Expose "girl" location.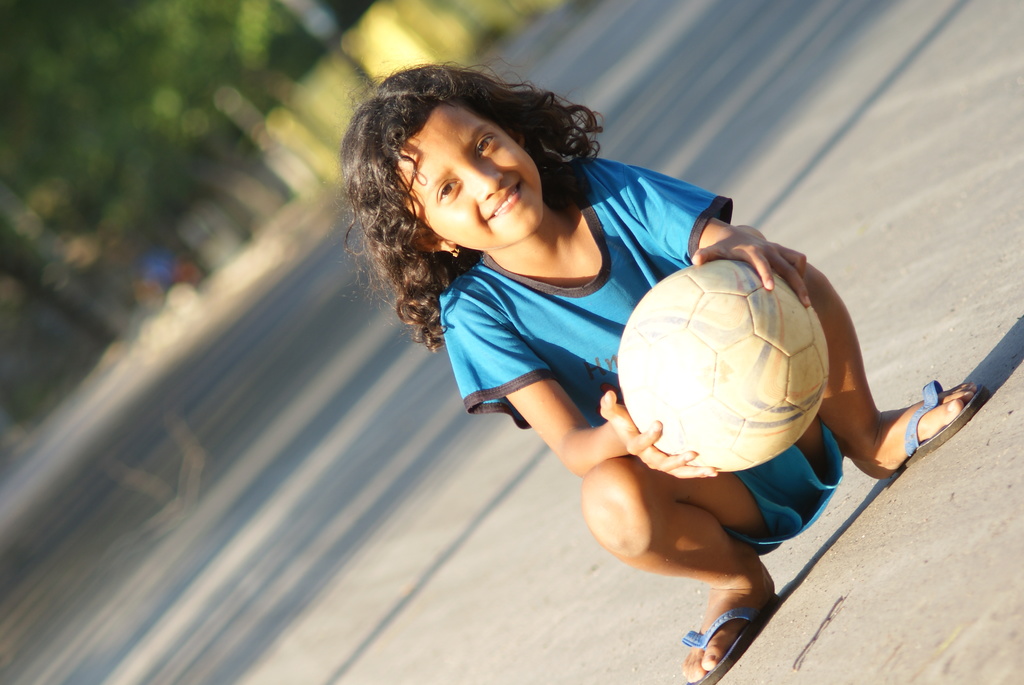
Exposed at bbox=[342, 58, 994, 684].
